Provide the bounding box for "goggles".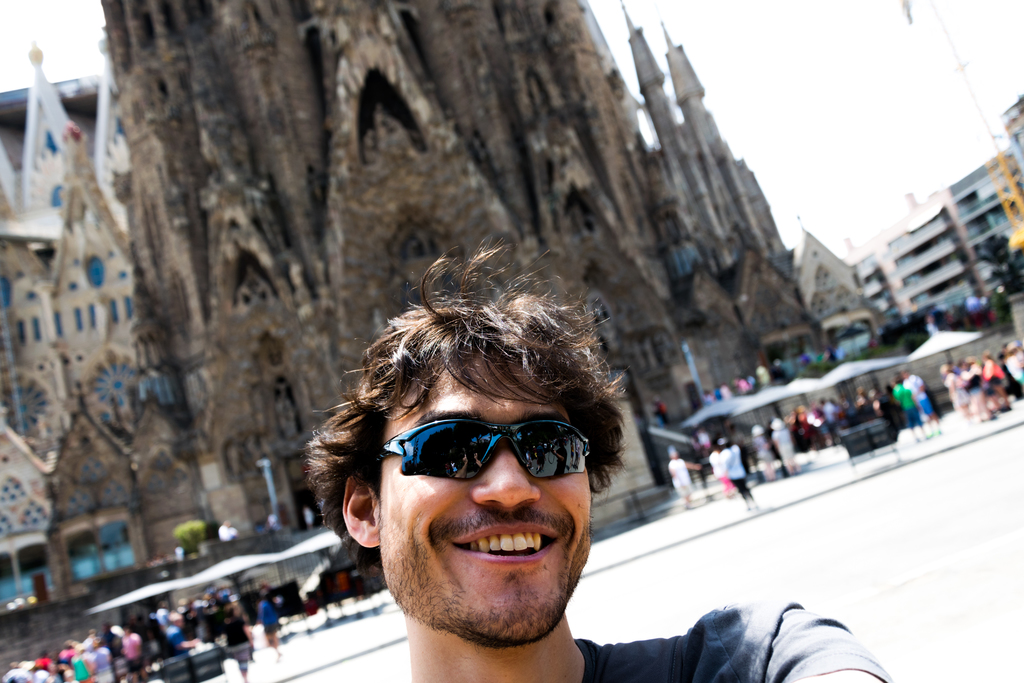
364, 416, 591, 484.
